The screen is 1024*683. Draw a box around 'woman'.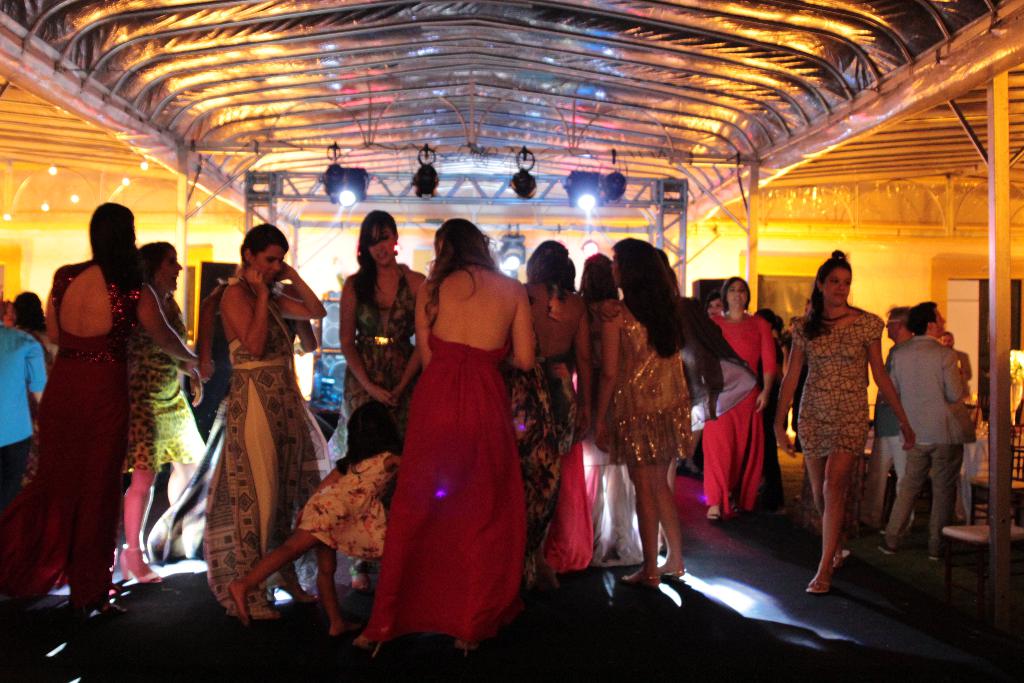
crop(208, 219, 338, 625).
